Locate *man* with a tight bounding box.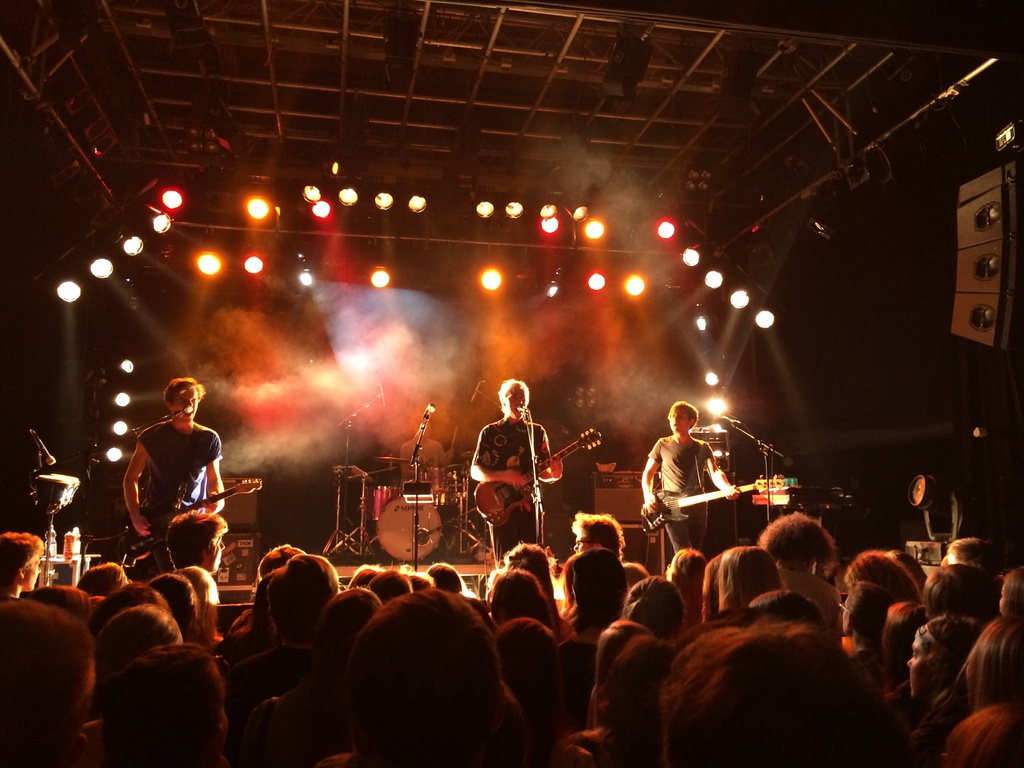
region(466, 380, 568, 541).
